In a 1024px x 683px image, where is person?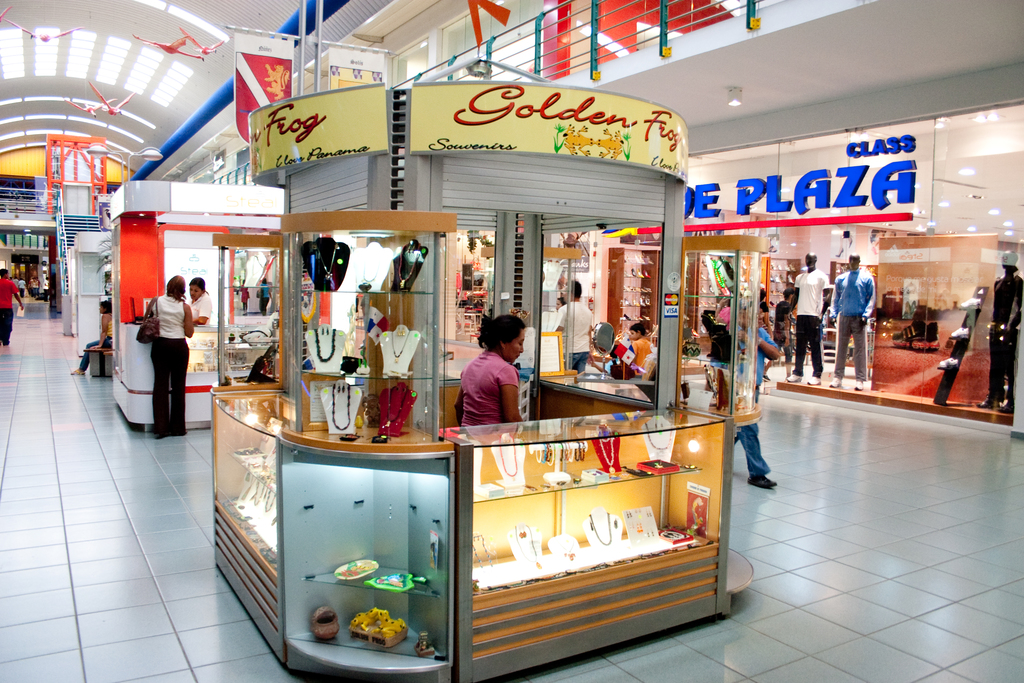
{"left": 181, "top": 278, "right": 214, "bottom": 331}.
